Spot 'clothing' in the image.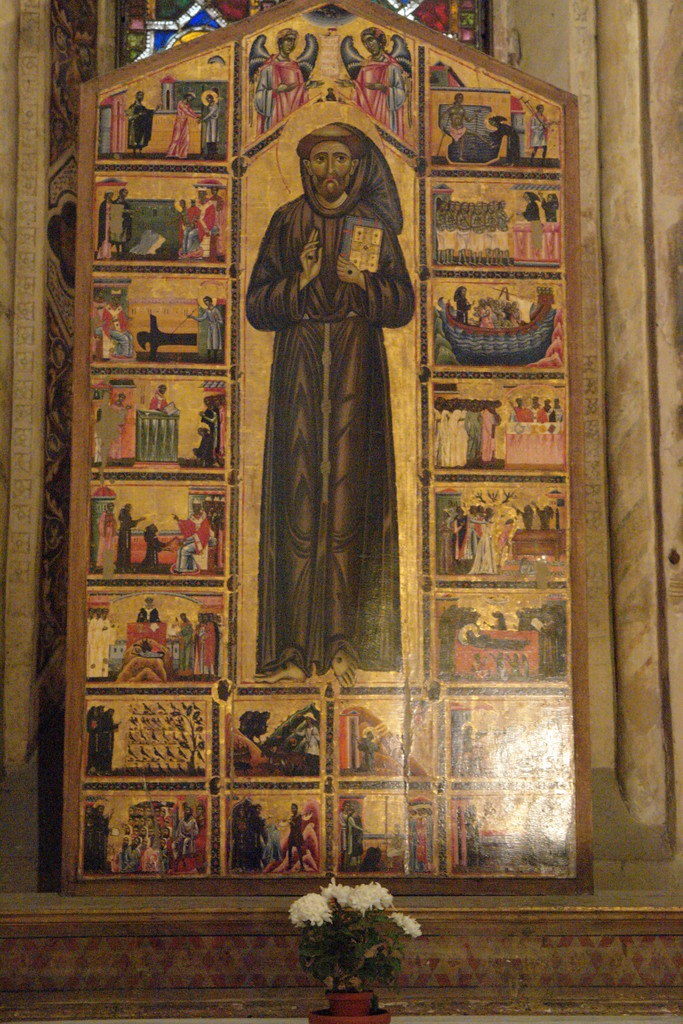
'clothing' found at [117,102,158,143].
